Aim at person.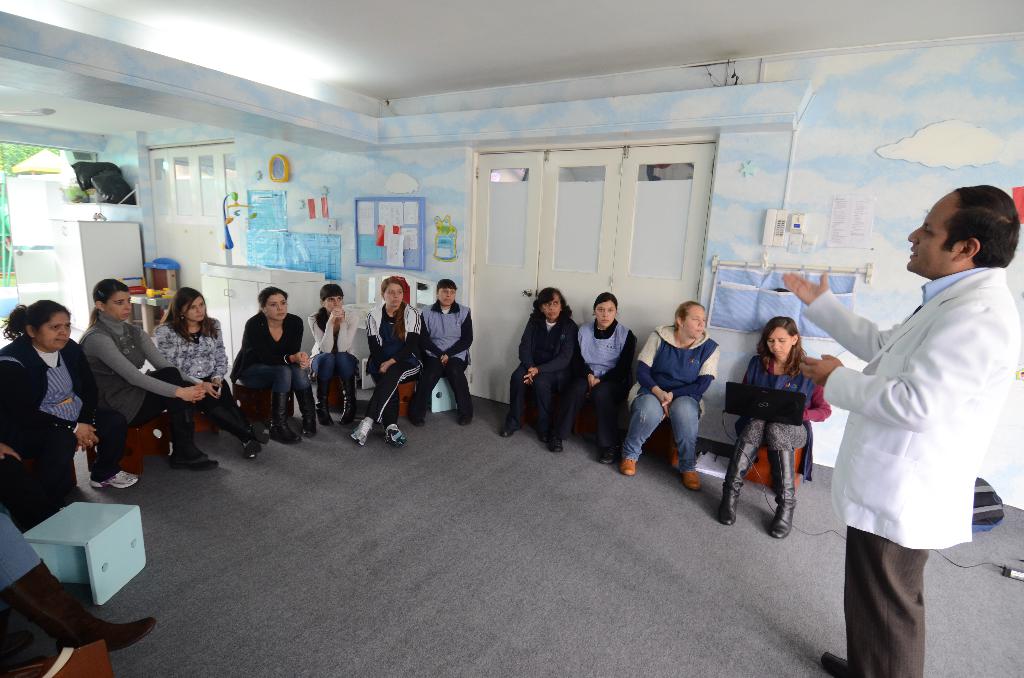
Aimed at [781, 184, 1023, 677].
